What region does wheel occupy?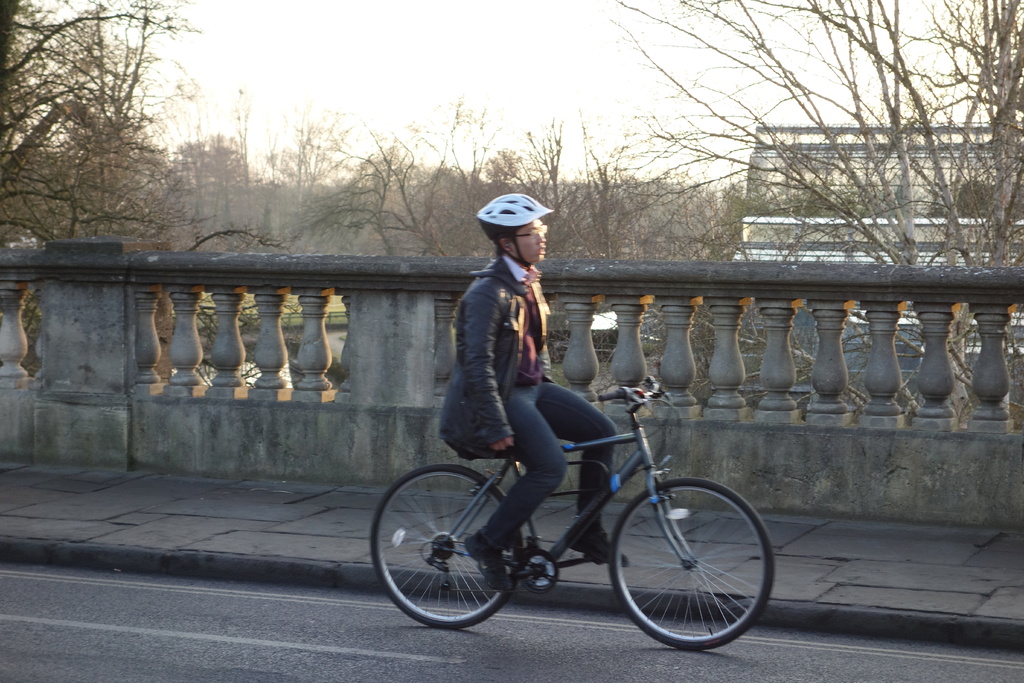
(607,479,775,648).
